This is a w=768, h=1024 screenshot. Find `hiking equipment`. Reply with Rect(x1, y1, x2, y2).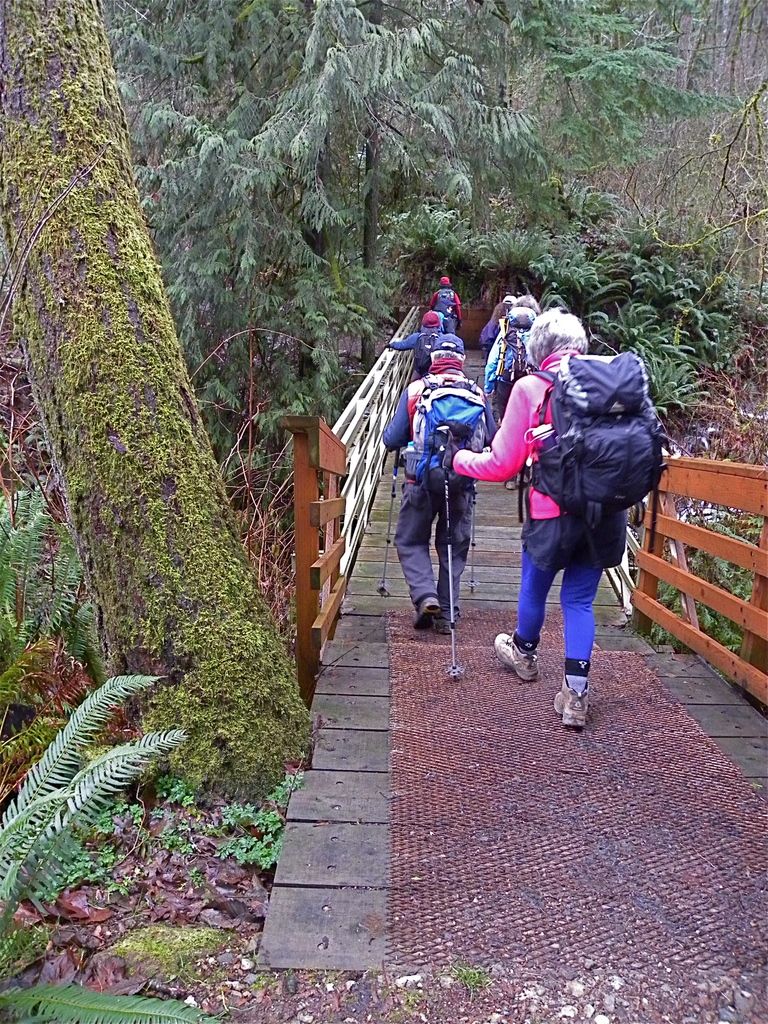
Rect(416, 325, 443, 376).
